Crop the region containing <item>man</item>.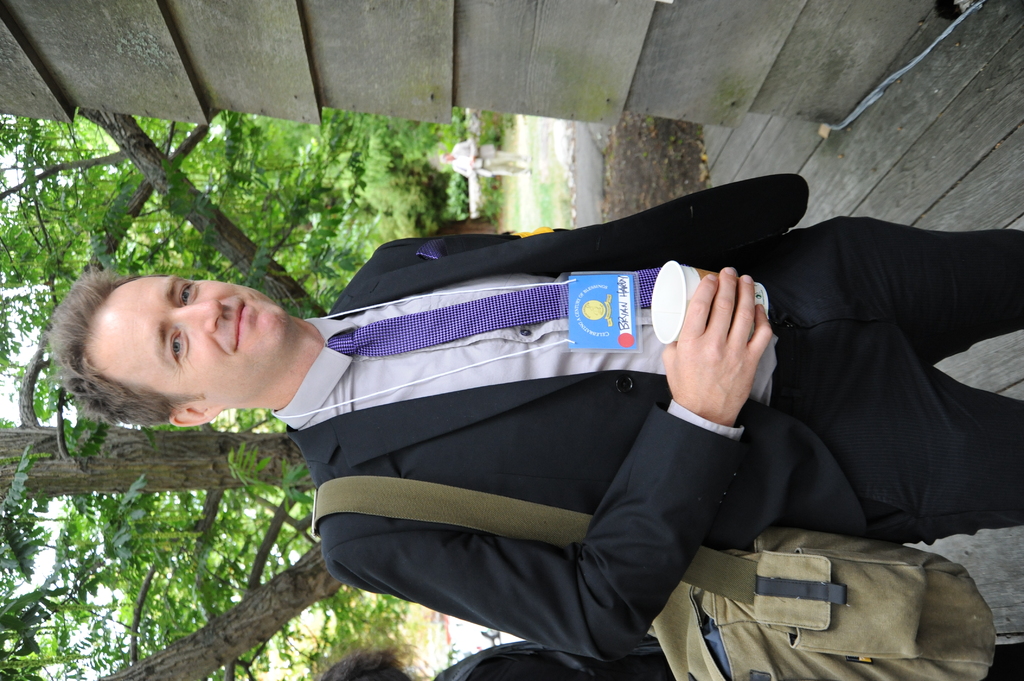
Crop region: crop(70, 157, 986, 680).
